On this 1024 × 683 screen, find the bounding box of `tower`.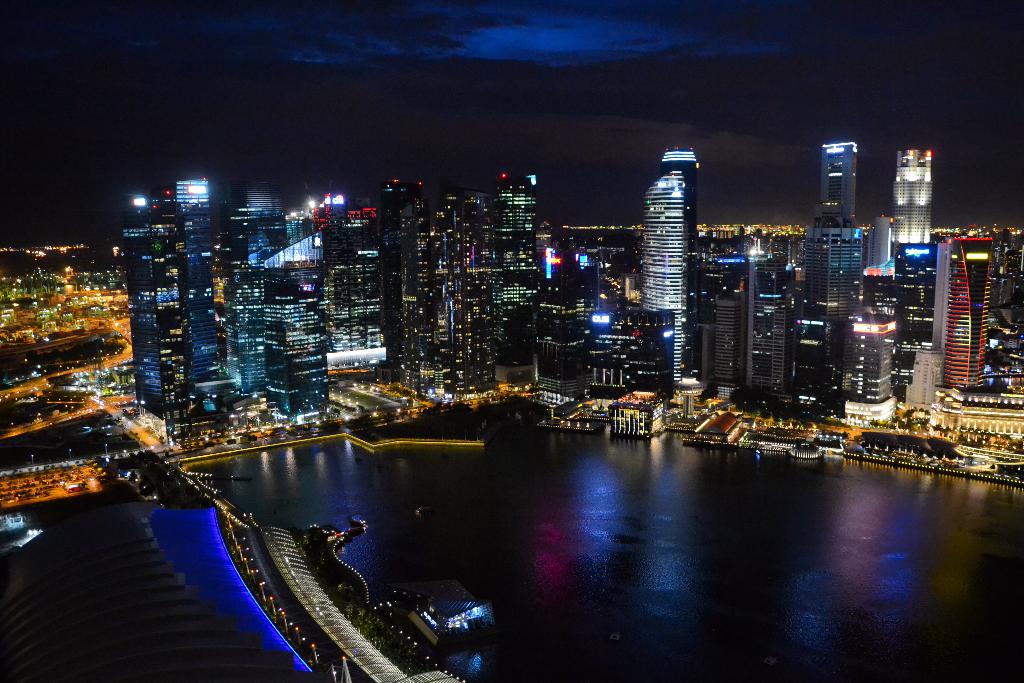
Bounding box: 630,129,734,358.
